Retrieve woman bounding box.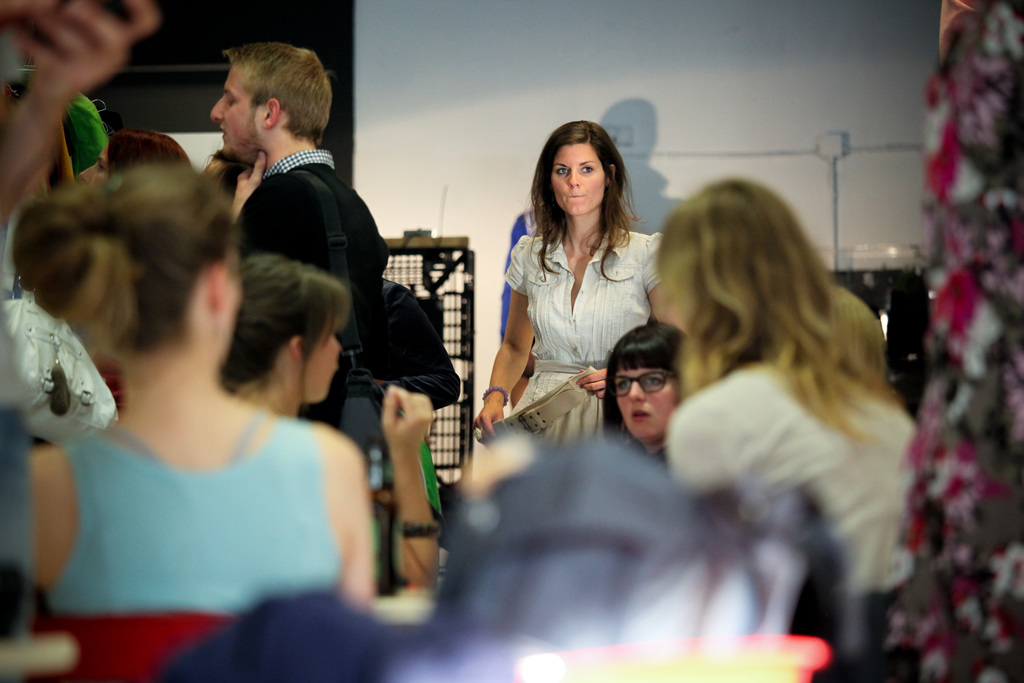
Bounding box: l=488, t=124, r=676, b=493.
